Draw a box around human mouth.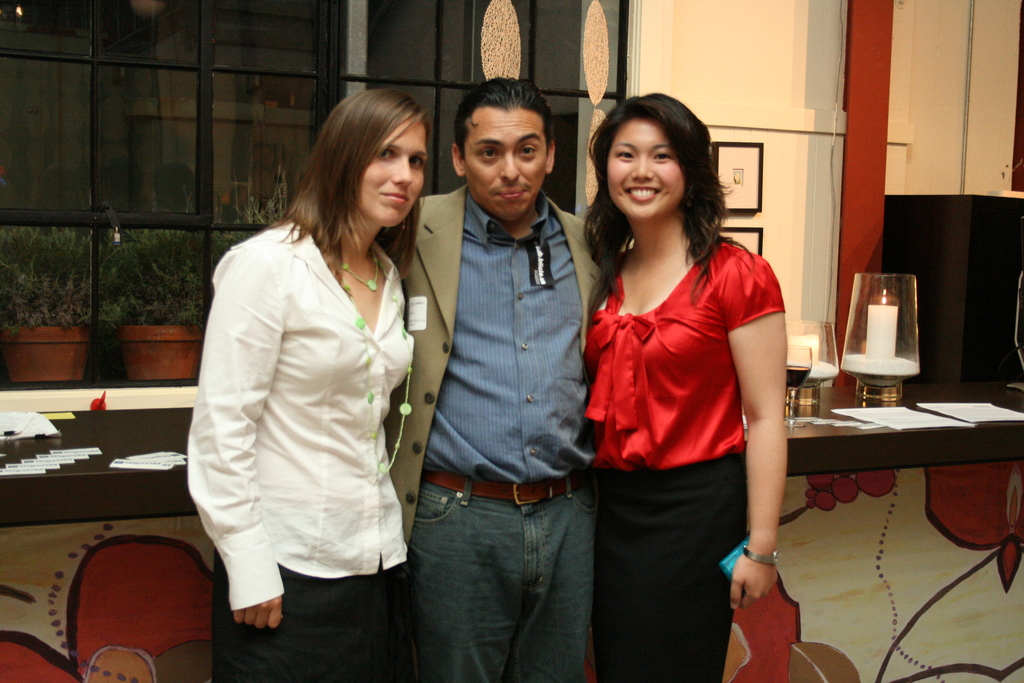
l=374, t=187, r=413, b=199.
